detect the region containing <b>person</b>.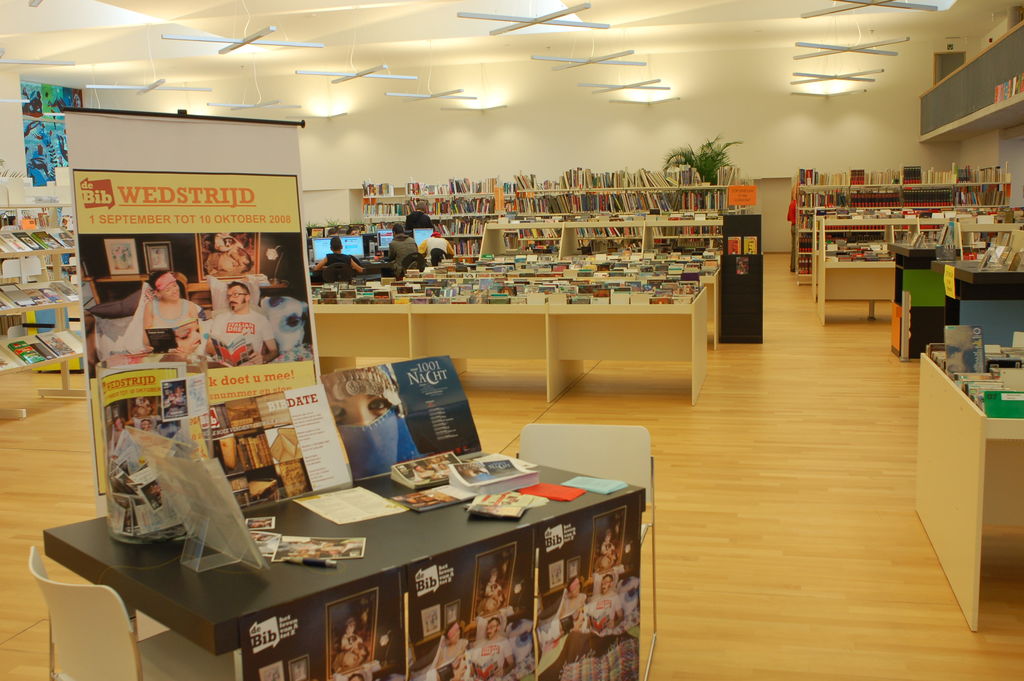
x1=125 y1=259 x2=181 y2=369.
